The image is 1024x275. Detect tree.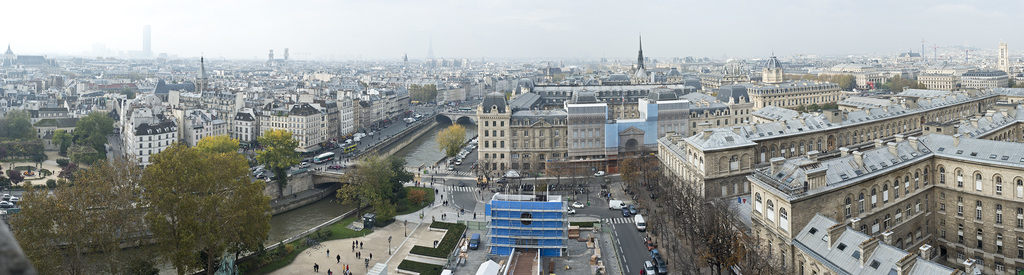
Detection: 333/147/411/218.
